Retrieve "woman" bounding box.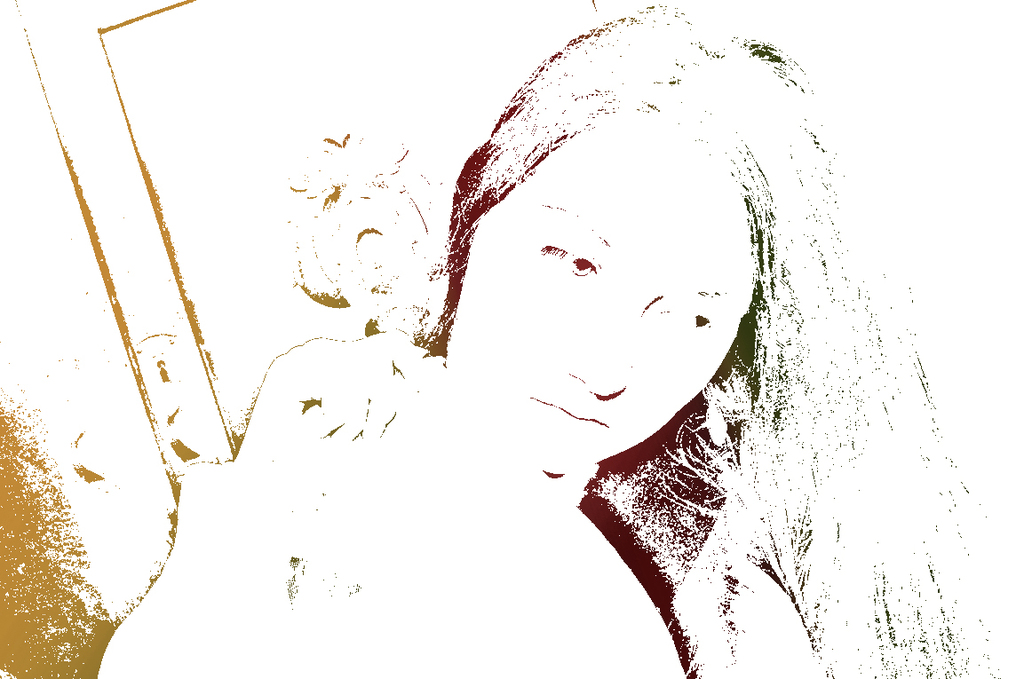
Bounding box: crop(87, 14, 1023, 652).
